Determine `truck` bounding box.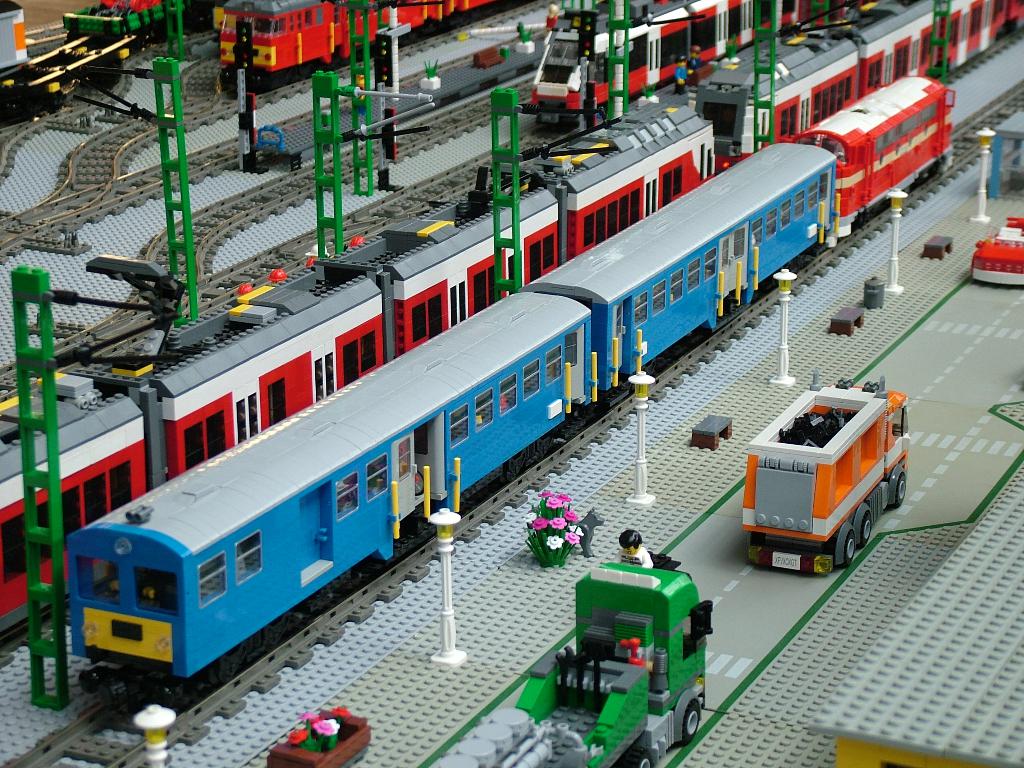
Determined: box(728, 370, 926, 584).
